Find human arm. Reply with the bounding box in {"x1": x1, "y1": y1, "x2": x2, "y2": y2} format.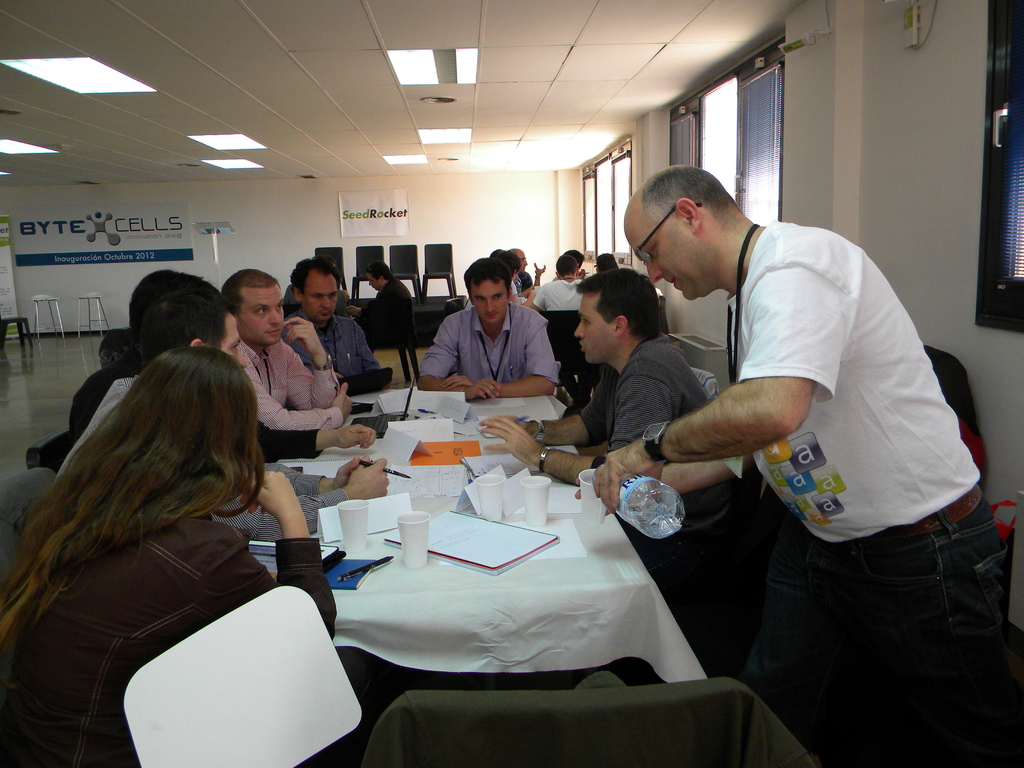
{"x1": 410, "y1": 317, "x2": 511, "y2": 404}.
